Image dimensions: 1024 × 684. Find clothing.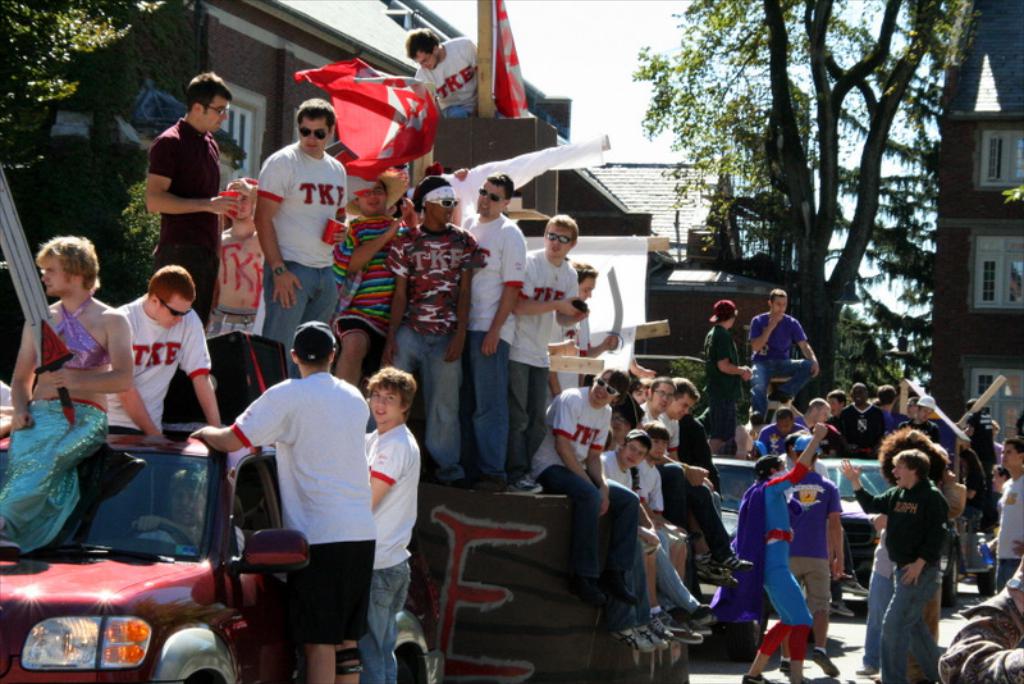
(748, 310, 805, 354).
